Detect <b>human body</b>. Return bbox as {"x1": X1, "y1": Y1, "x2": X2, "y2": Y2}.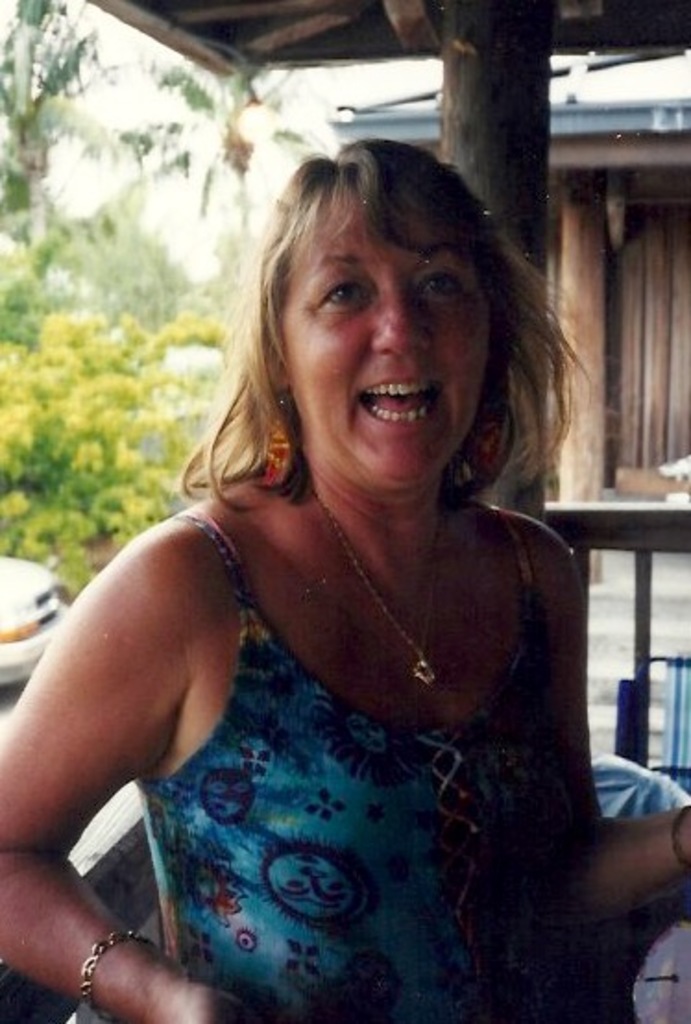
{"x1": 0, "y1": 140, "x2": 689, "y2": 1022}.
